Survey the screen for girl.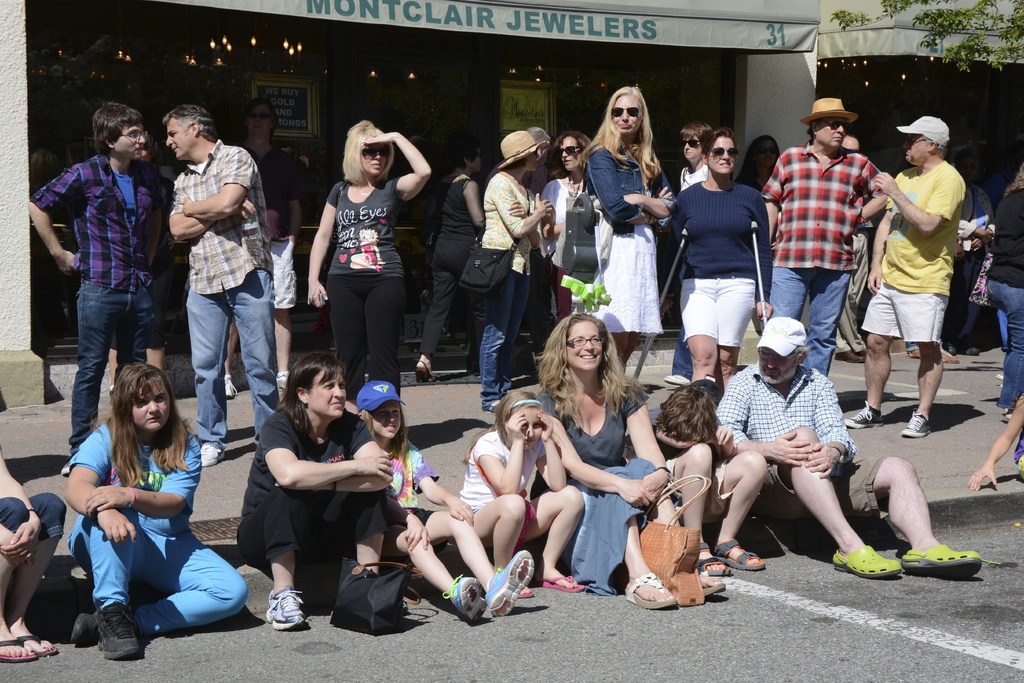
Survey found: 582/84/665/360.
